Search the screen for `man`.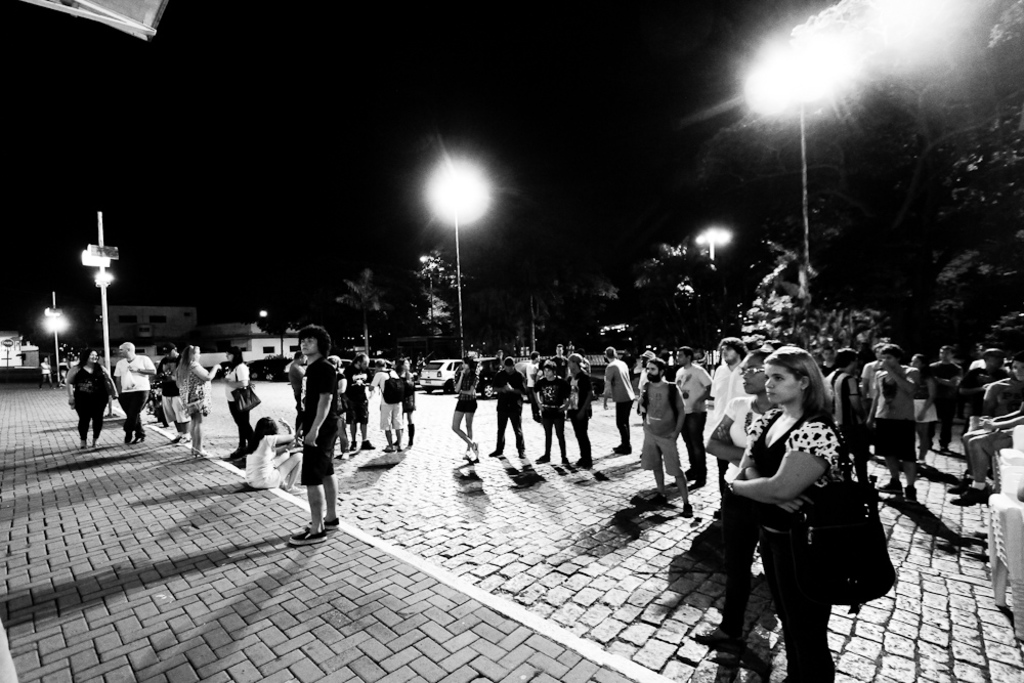
Found at rect(866, 344, 916, 506).
